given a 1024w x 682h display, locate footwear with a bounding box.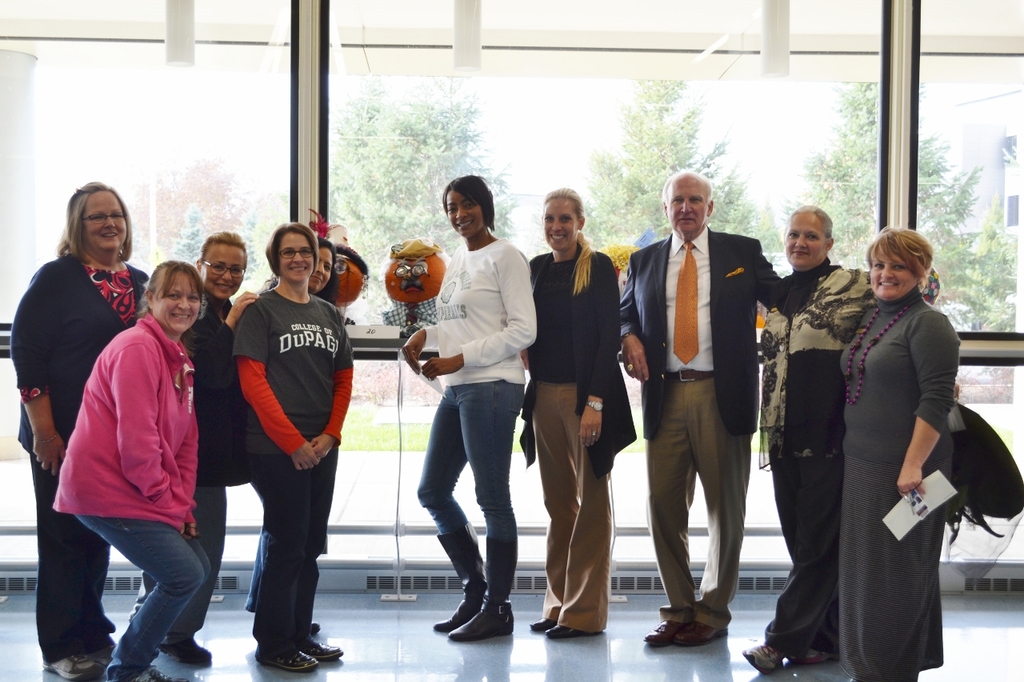
Located: bbox=(449, 535, 516, 642).
